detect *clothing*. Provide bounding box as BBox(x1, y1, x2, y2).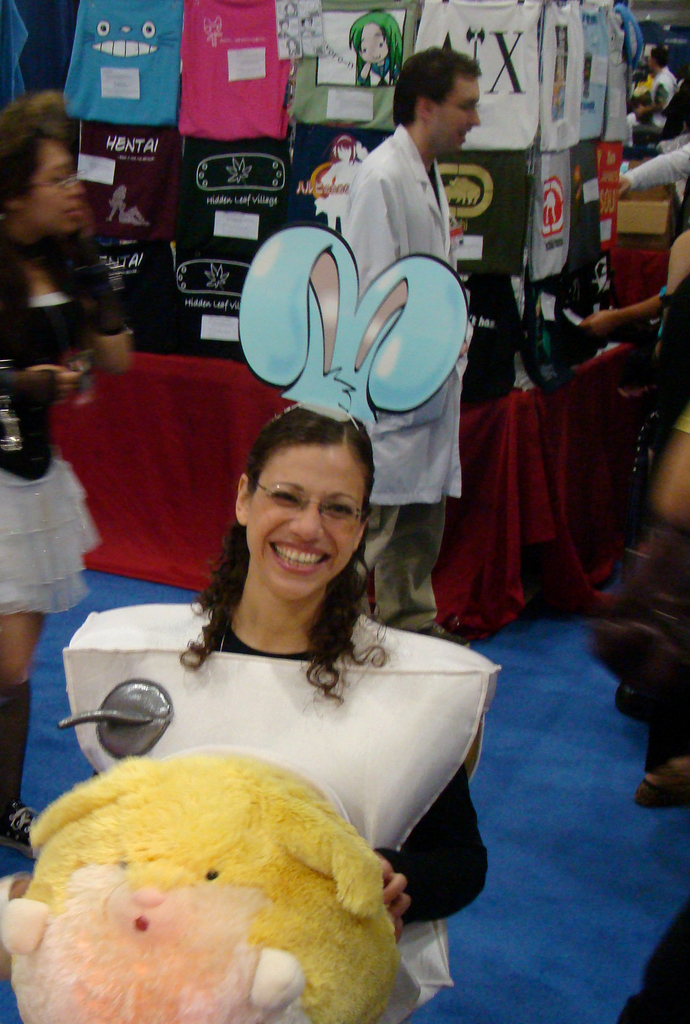
BBox(330, 125, 467, 631).
